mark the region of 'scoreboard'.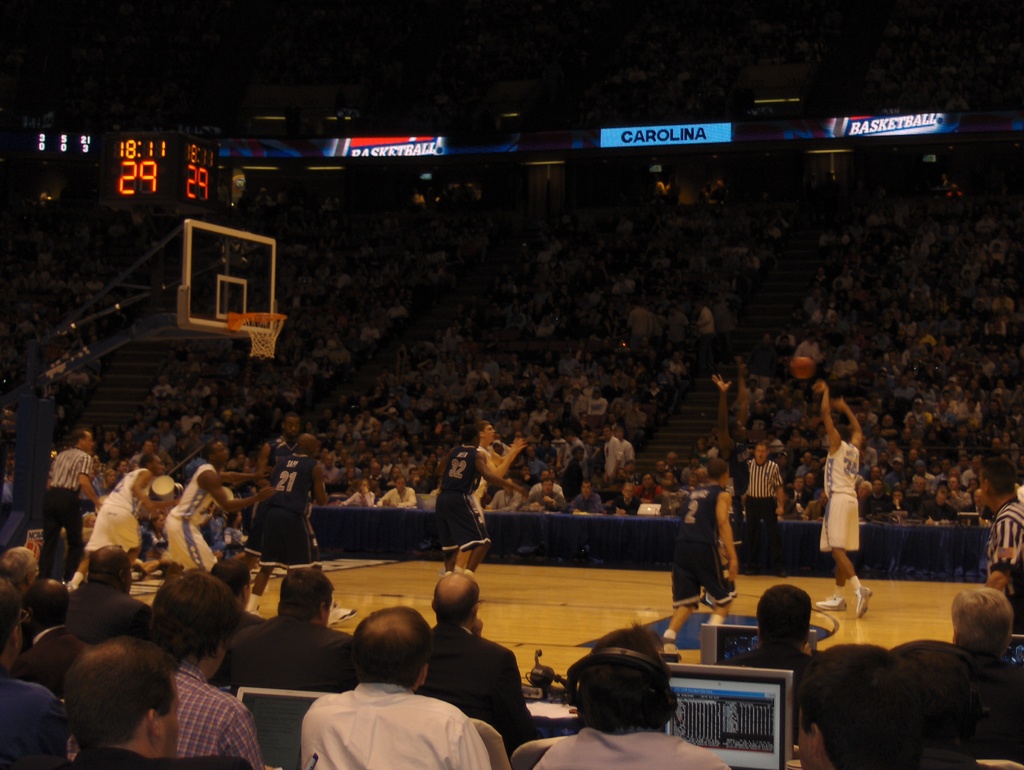
Region: <box>113,124,227,218</box>.
